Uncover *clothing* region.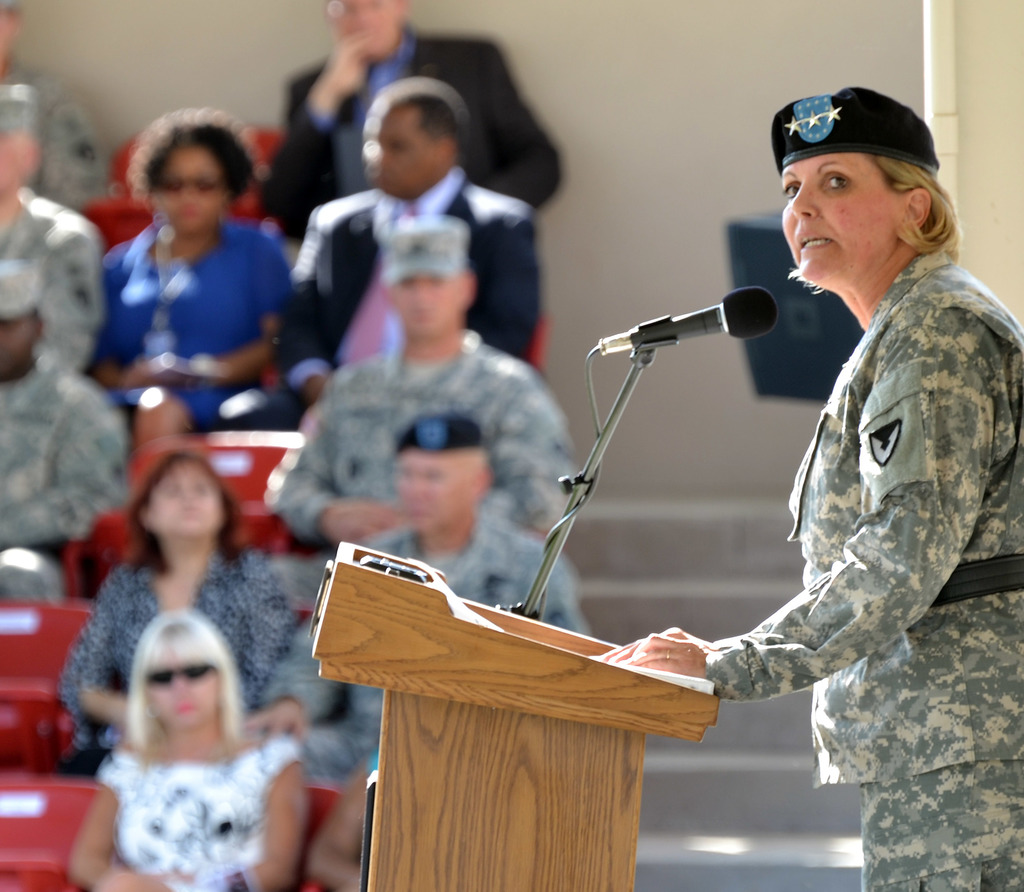
Uncovered: x1=100, y1=215, x2=302, y2=421.
